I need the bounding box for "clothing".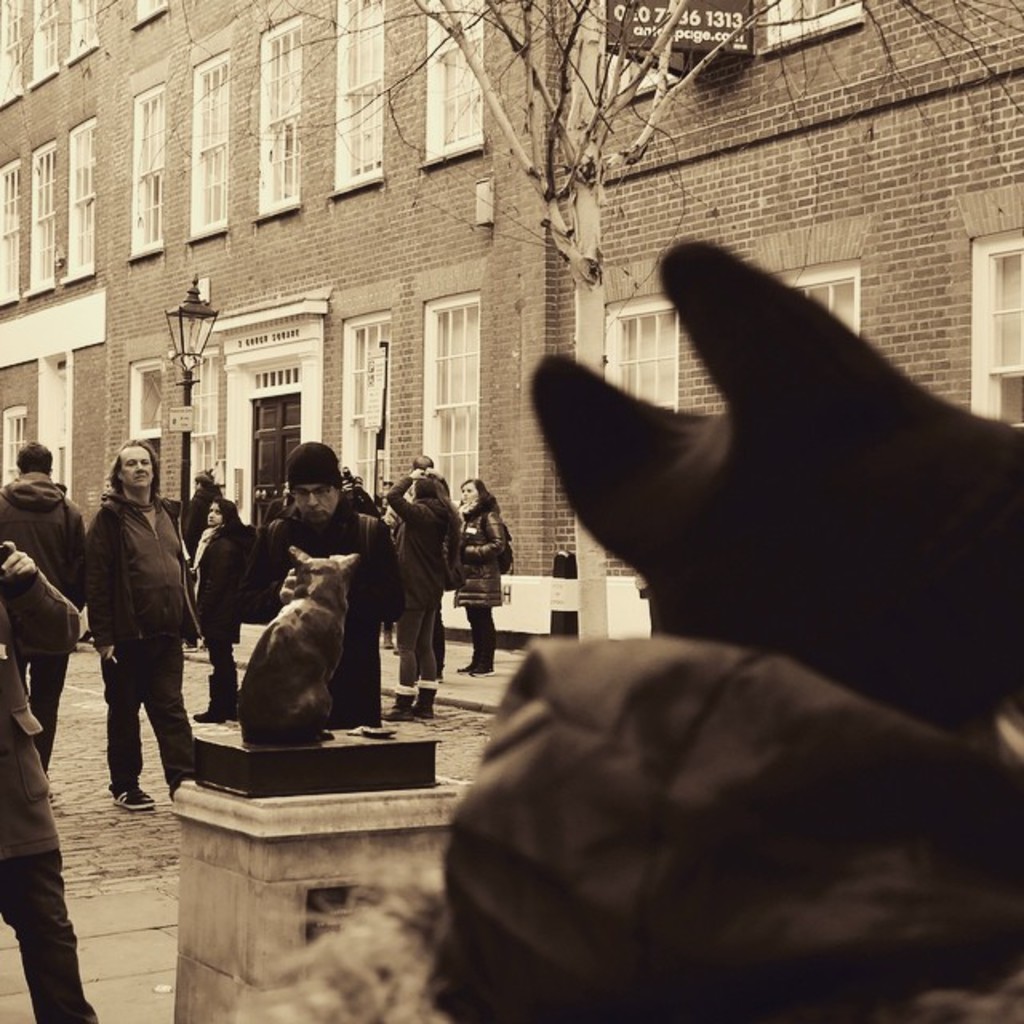
Here it is: [0,570,88,1022].
